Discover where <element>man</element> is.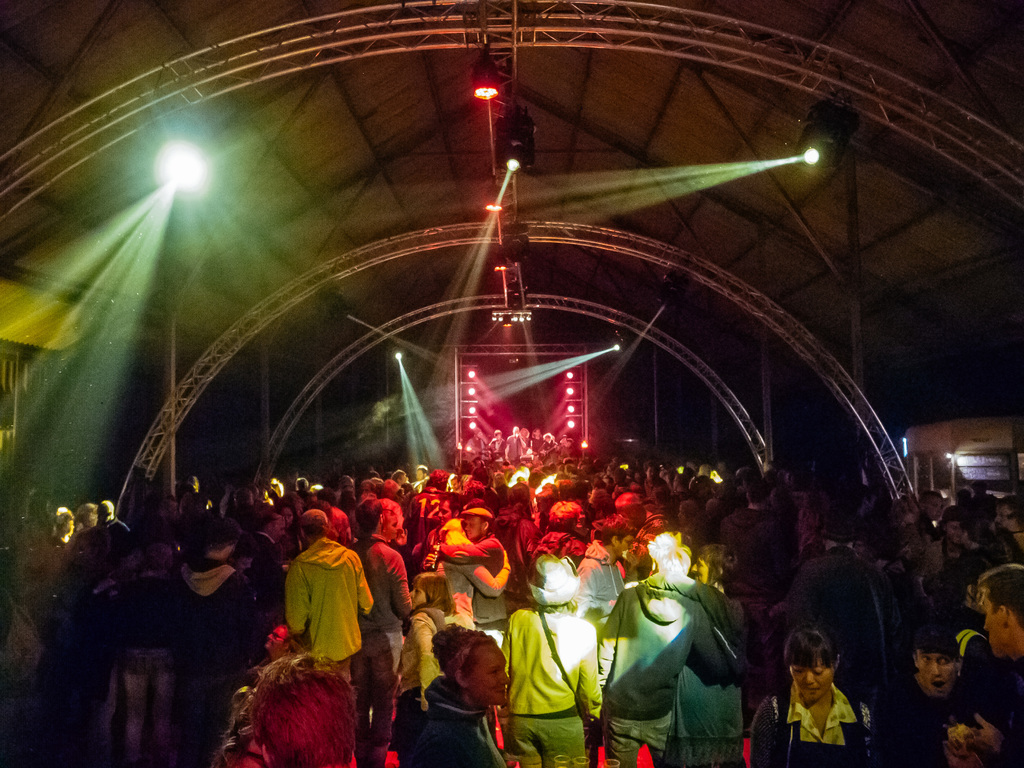
Discovered at (351,495,409,763).
